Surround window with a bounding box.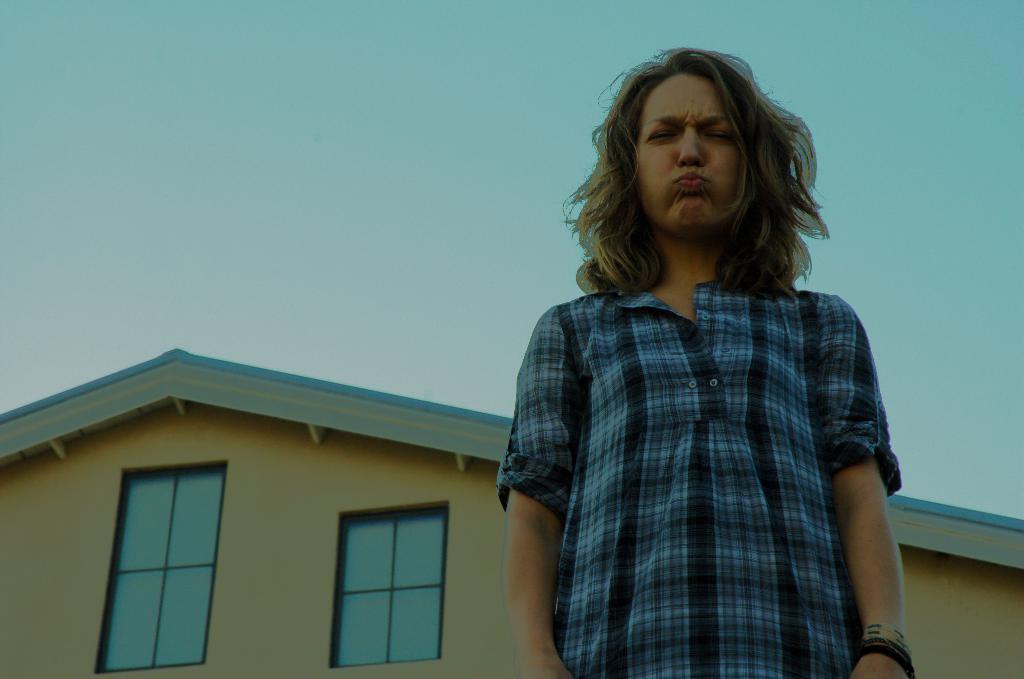
<box>93,457,231,677</box>.
